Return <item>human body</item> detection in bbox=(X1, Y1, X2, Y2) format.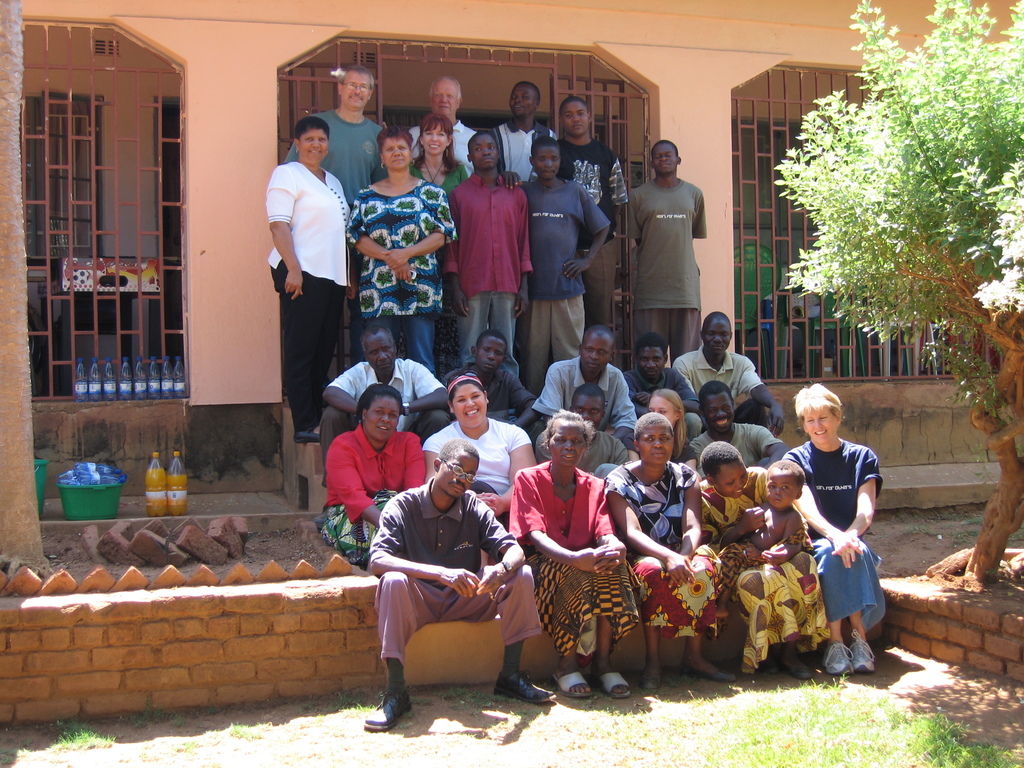
bbox=(445, 348, 535, 435).
